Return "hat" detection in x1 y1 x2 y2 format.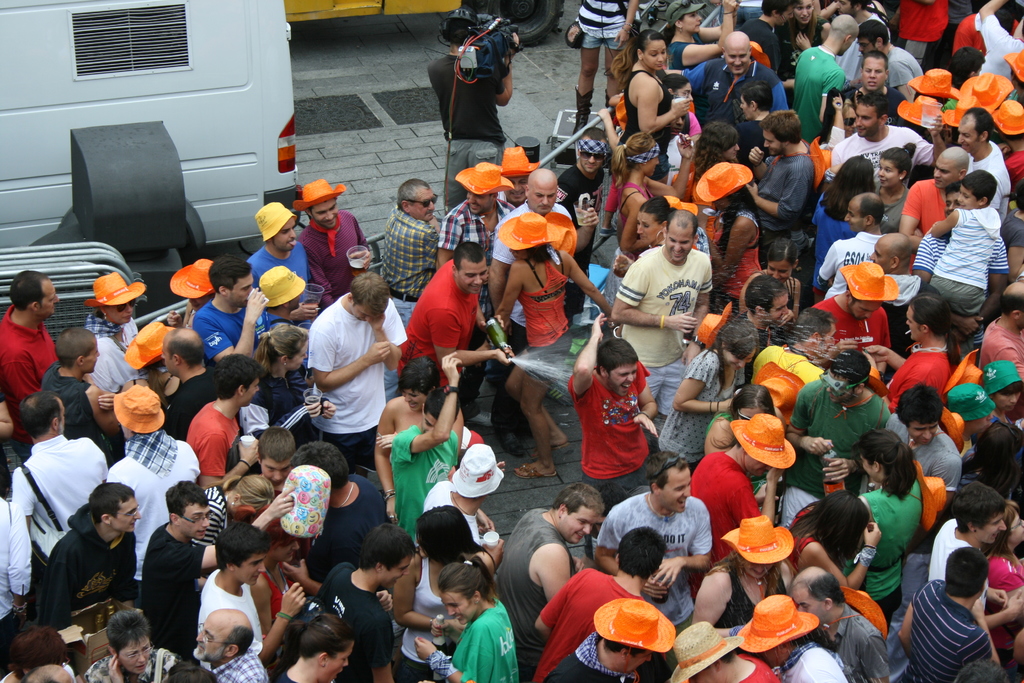
939 104 961 124.
